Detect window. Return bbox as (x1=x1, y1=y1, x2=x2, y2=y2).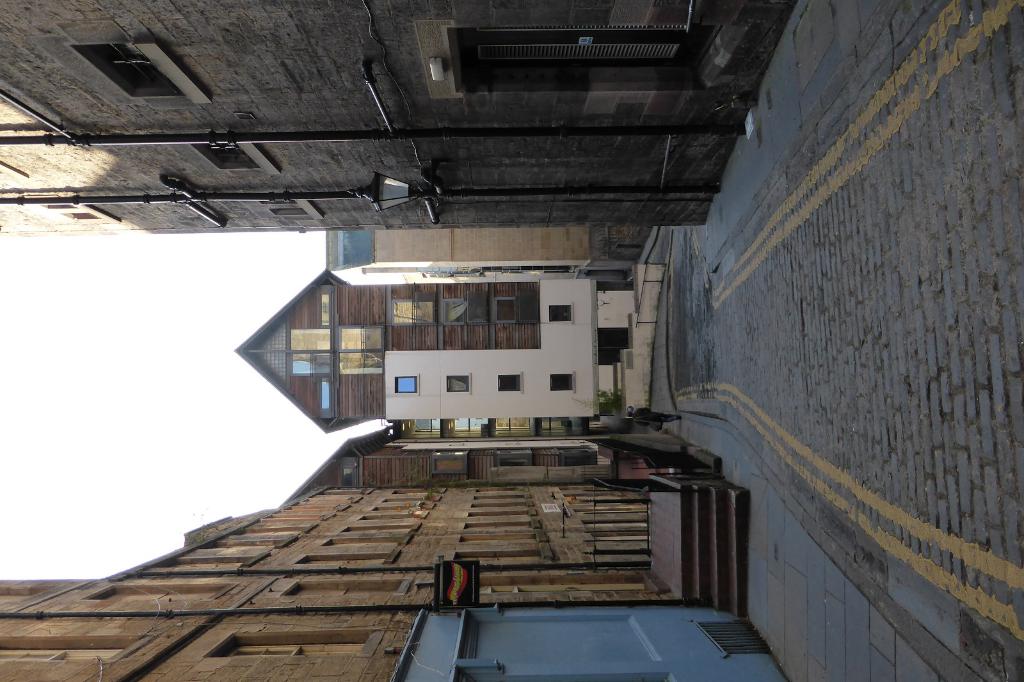
(x1=494, y1=371, x2=524, y2=393).
